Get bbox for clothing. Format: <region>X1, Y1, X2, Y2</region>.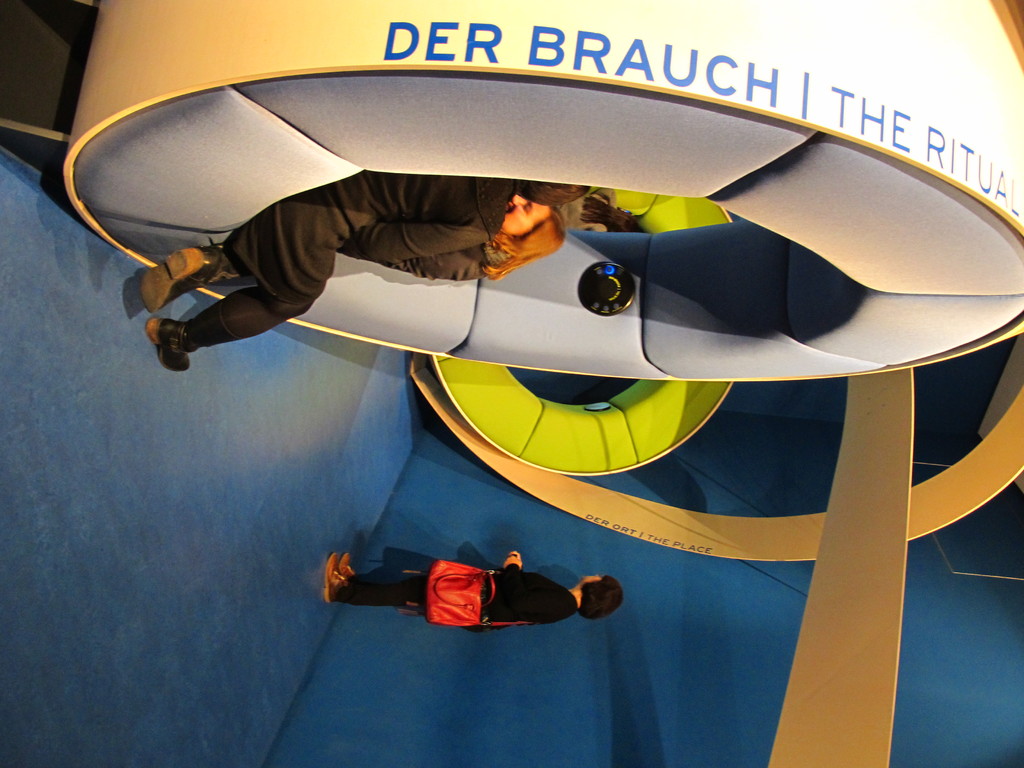
<region>358, 239, 492, 289</region>.
